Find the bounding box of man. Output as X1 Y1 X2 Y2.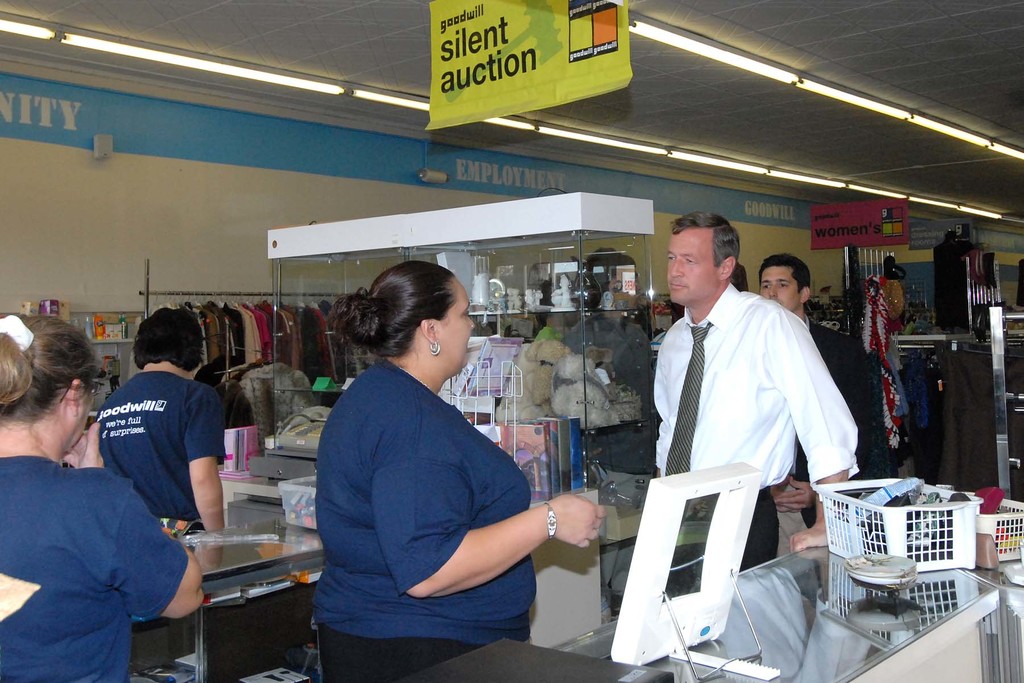
90 304 228 541.
